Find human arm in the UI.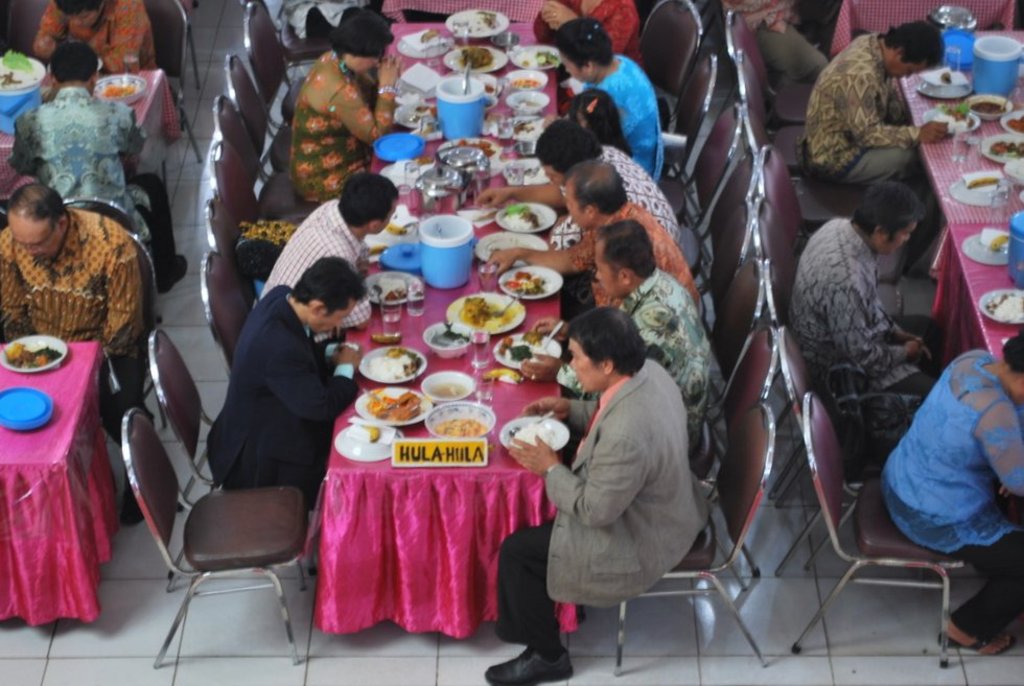
UI element at 101, 238, 144, 355.
